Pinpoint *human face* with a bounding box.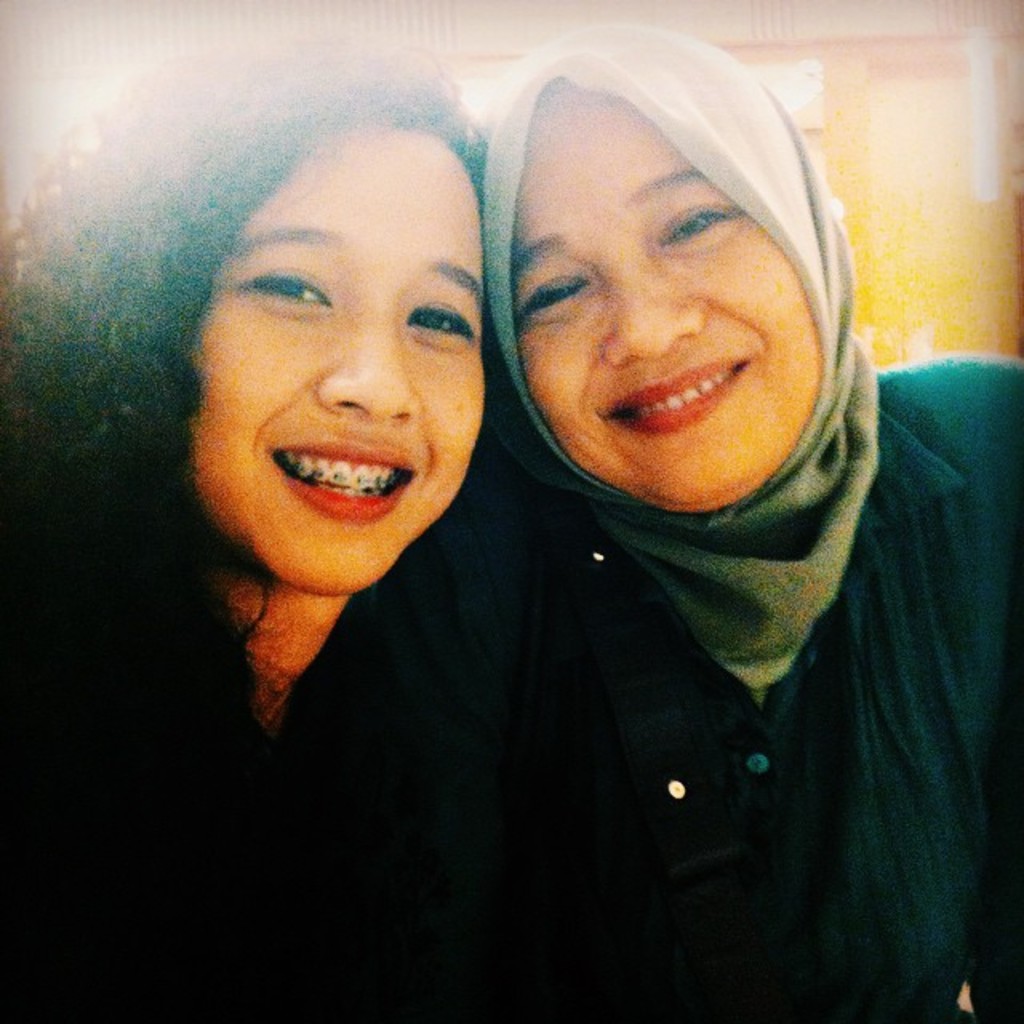
rect(190, 126, 493, 600).
